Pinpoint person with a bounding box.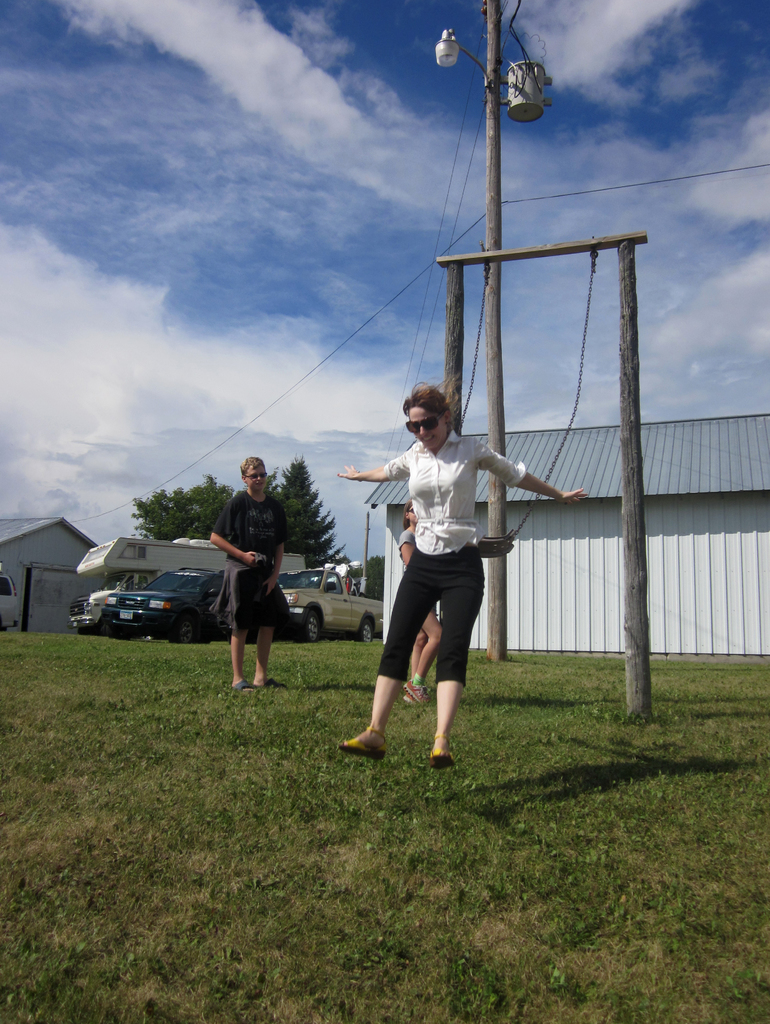
BBox(328, 379, 584, 771).
